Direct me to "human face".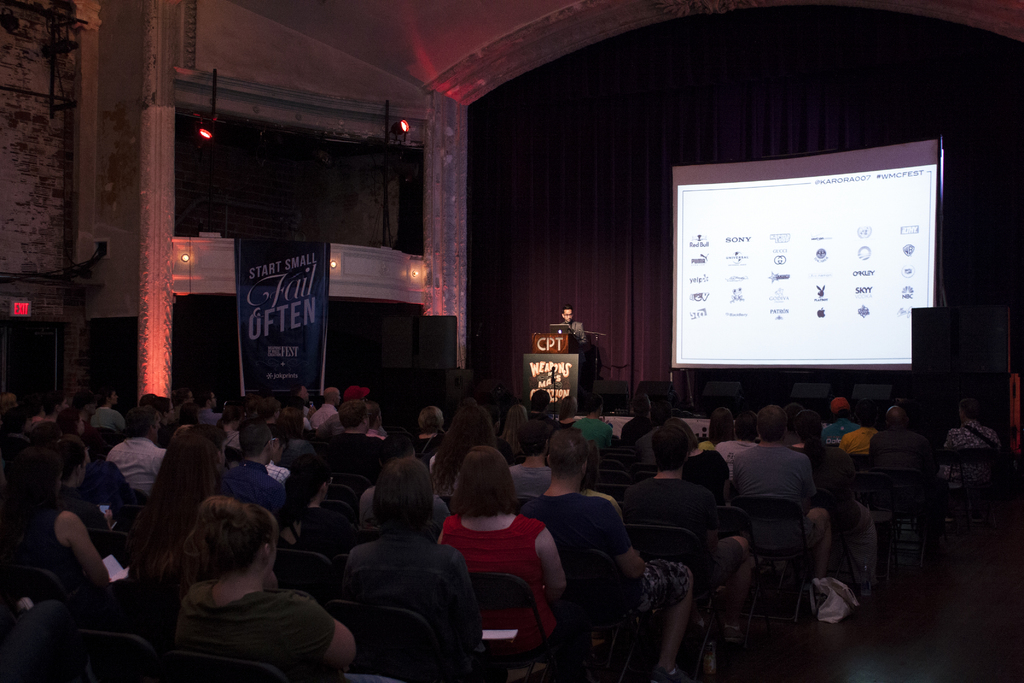
Direction: (564,309,572,320).
